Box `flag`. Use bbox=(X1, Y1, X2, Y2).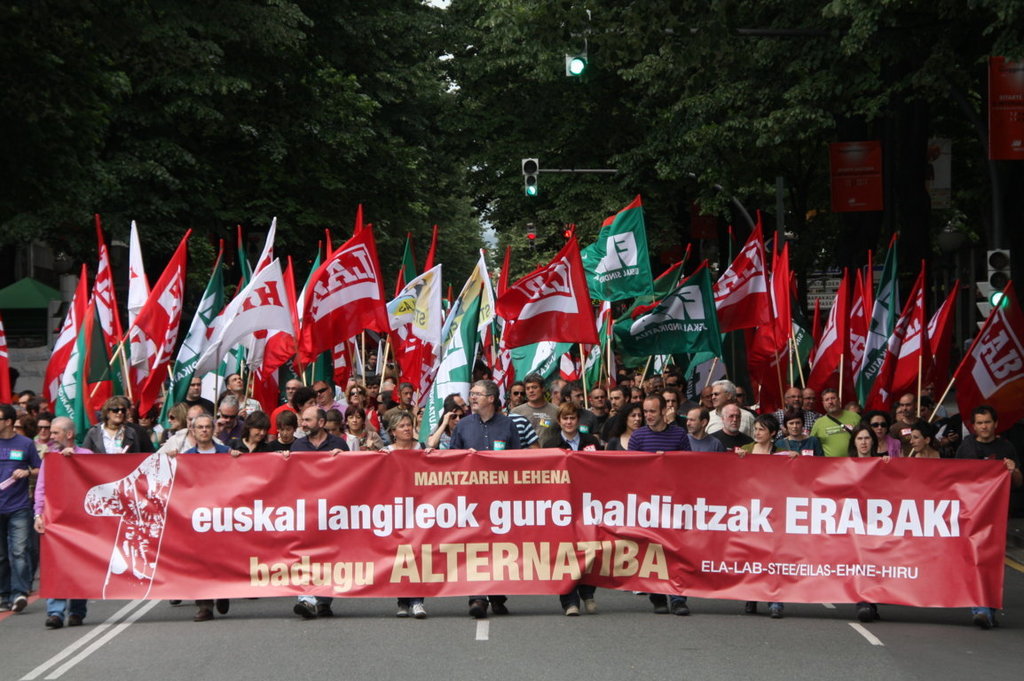
bbox=(53, 295, 121, 437).
